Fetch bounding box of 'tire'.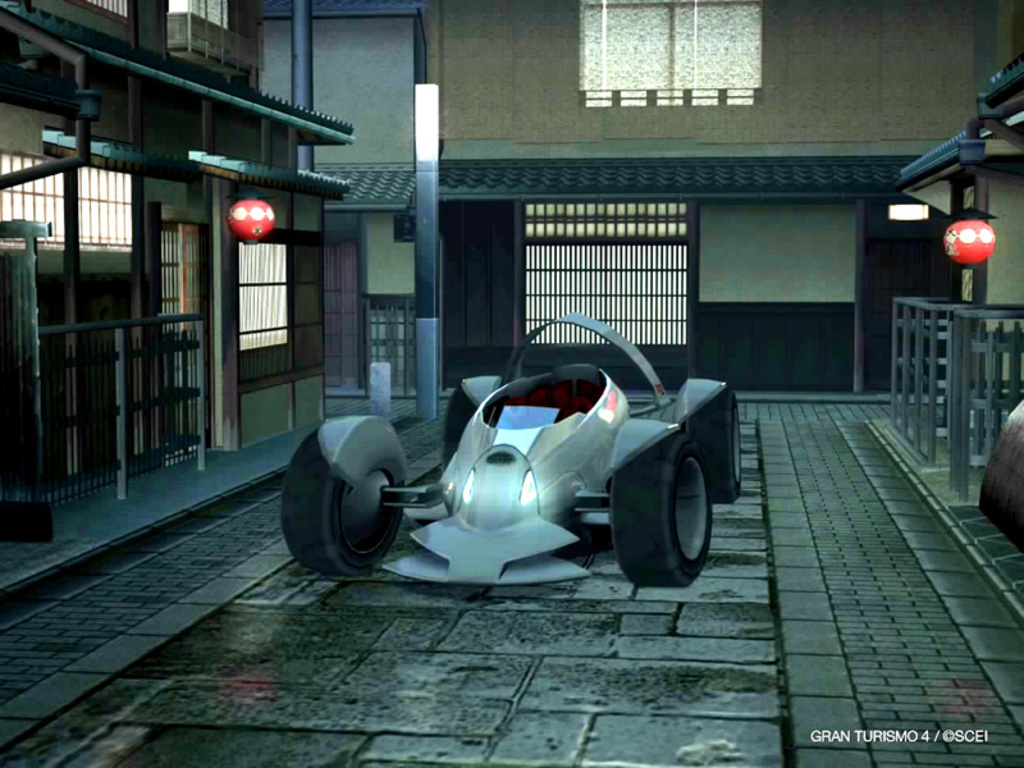
Bbox: [699,393,744,502].
